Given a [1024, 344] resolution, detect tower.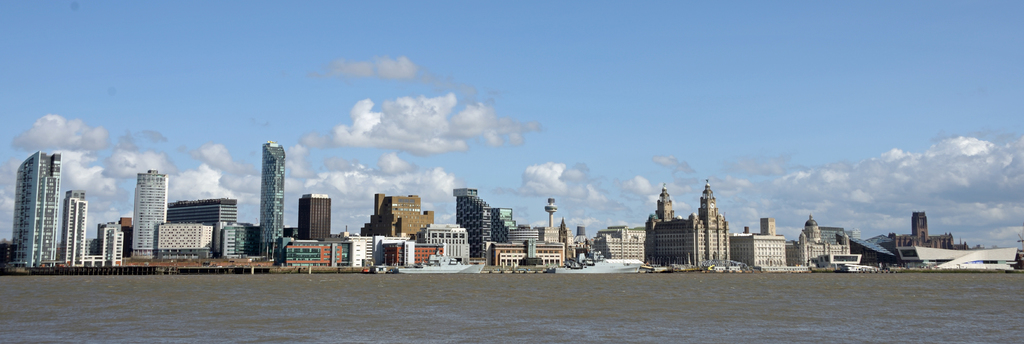
crop(909, 207, 935, 246).
